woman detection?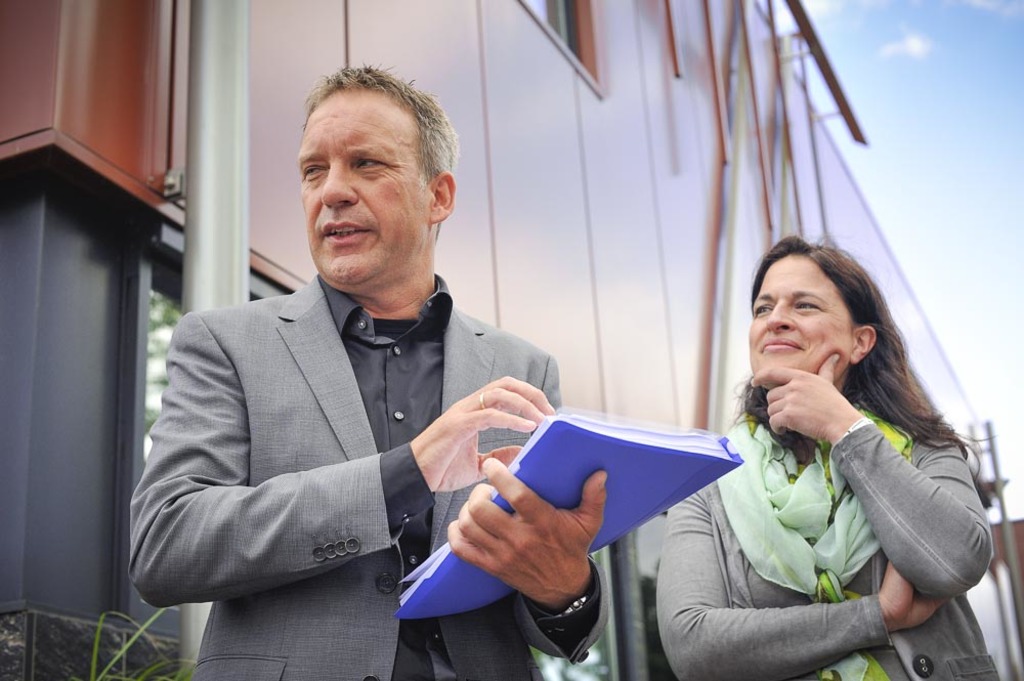
rect(693, 225, 981, 680)
